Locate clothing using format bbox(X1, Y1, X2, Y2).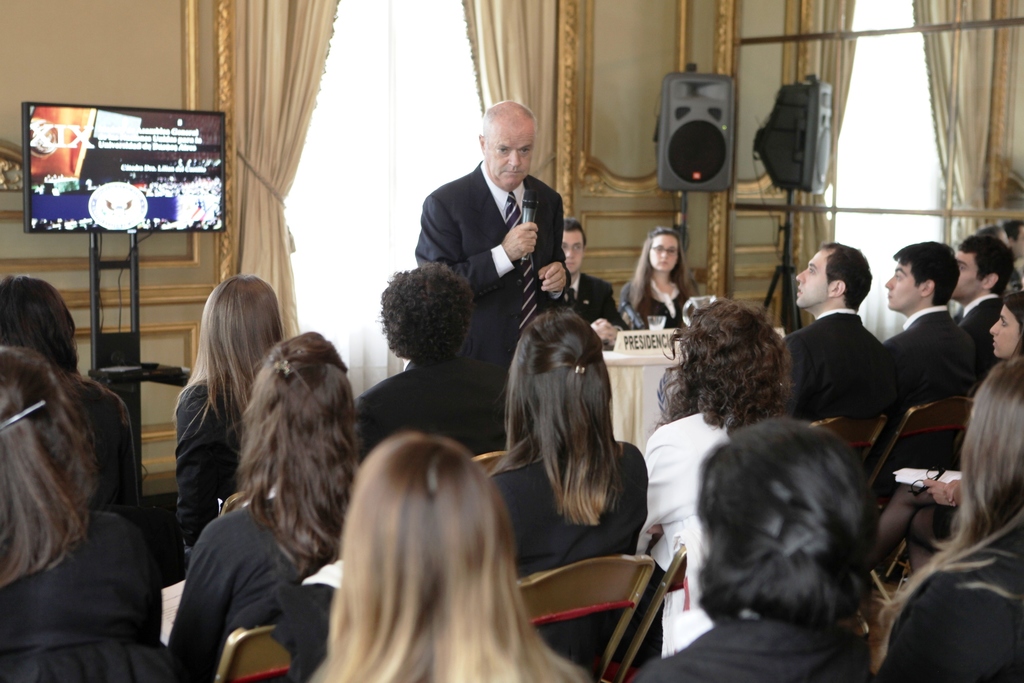
bbox(779, 306, 901, 418).
